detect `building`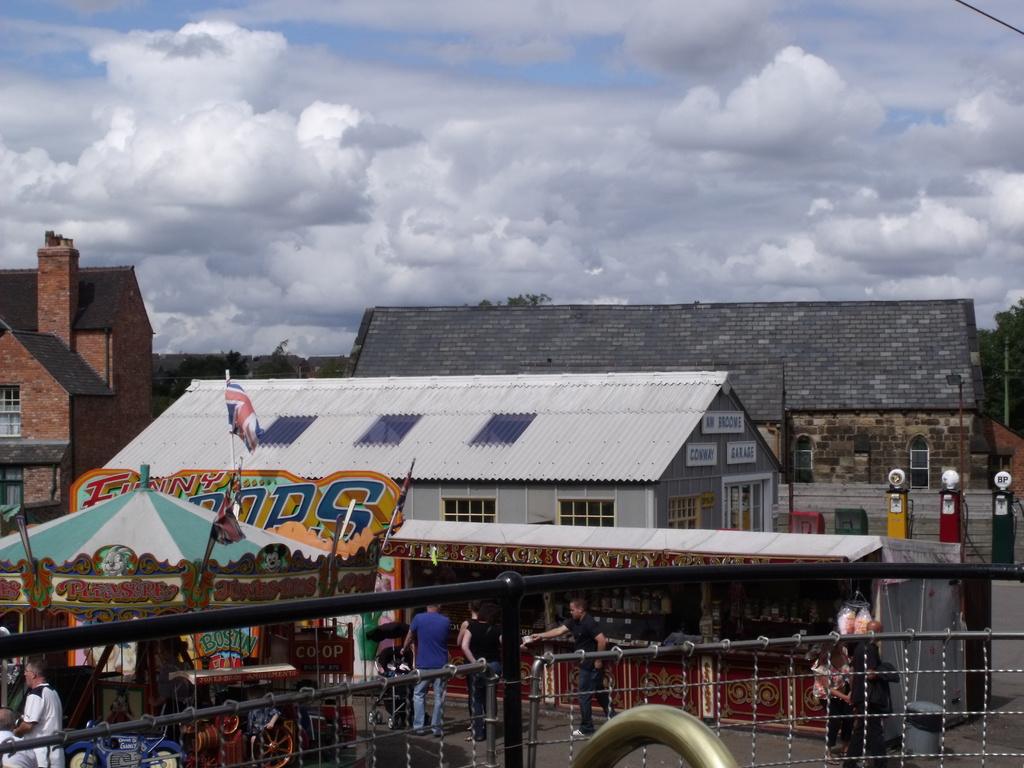
select_region(98, 372, 788, 534)
